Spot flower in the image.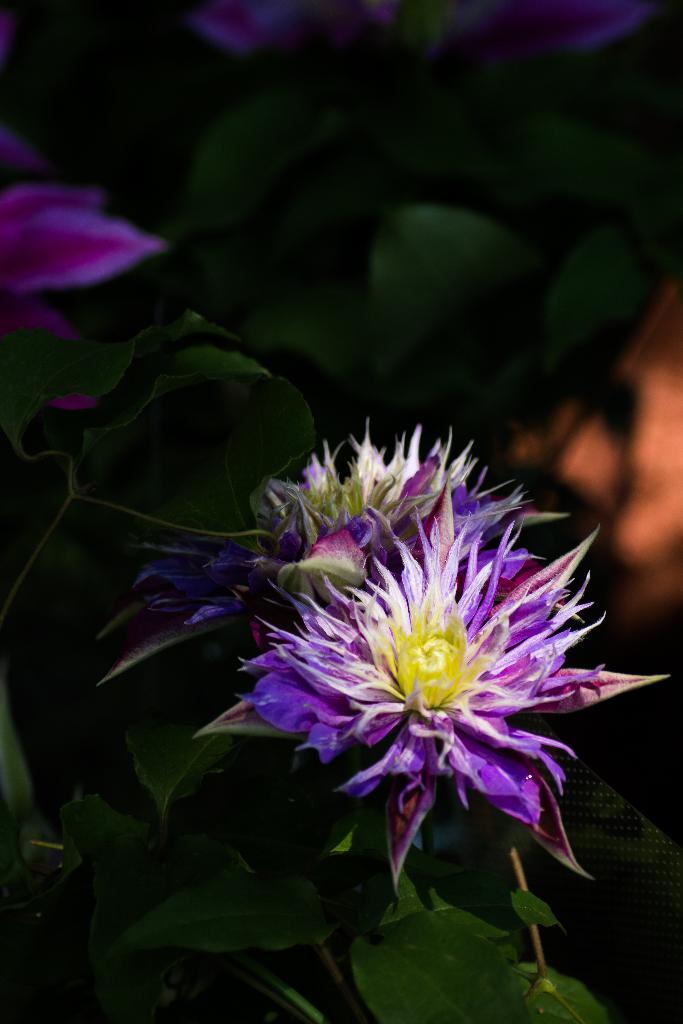
flower found at [x1=2, y1=187, x2=165, y2=344].
